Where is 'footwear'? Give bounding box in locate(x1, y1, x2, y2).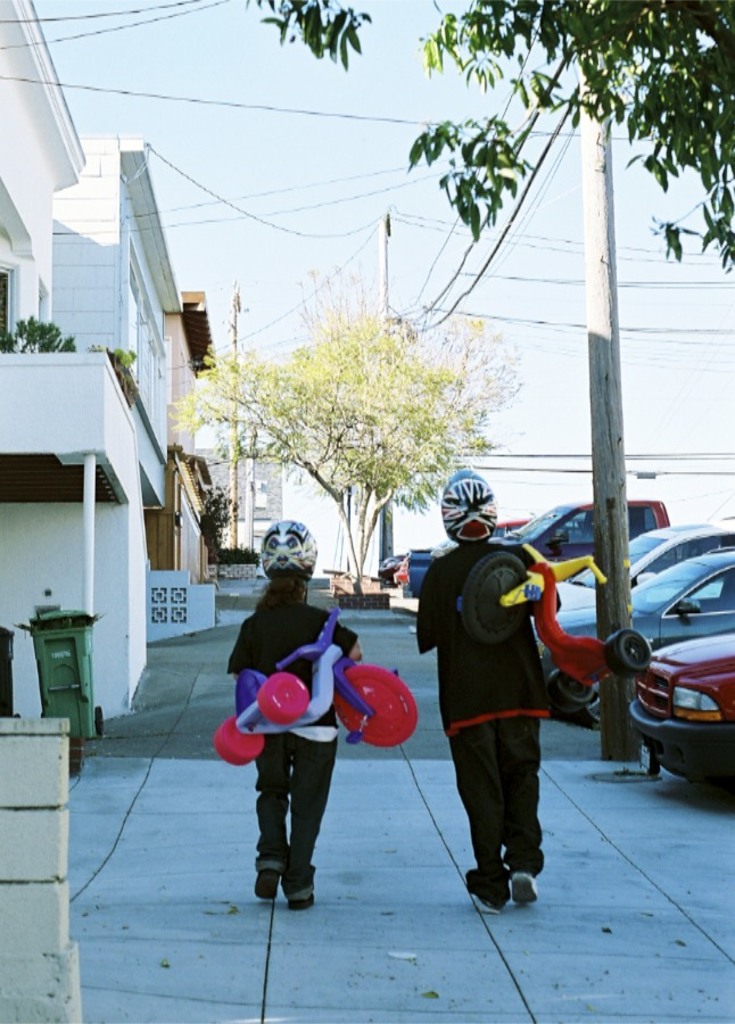
locate(291, 887, 316, 912).
